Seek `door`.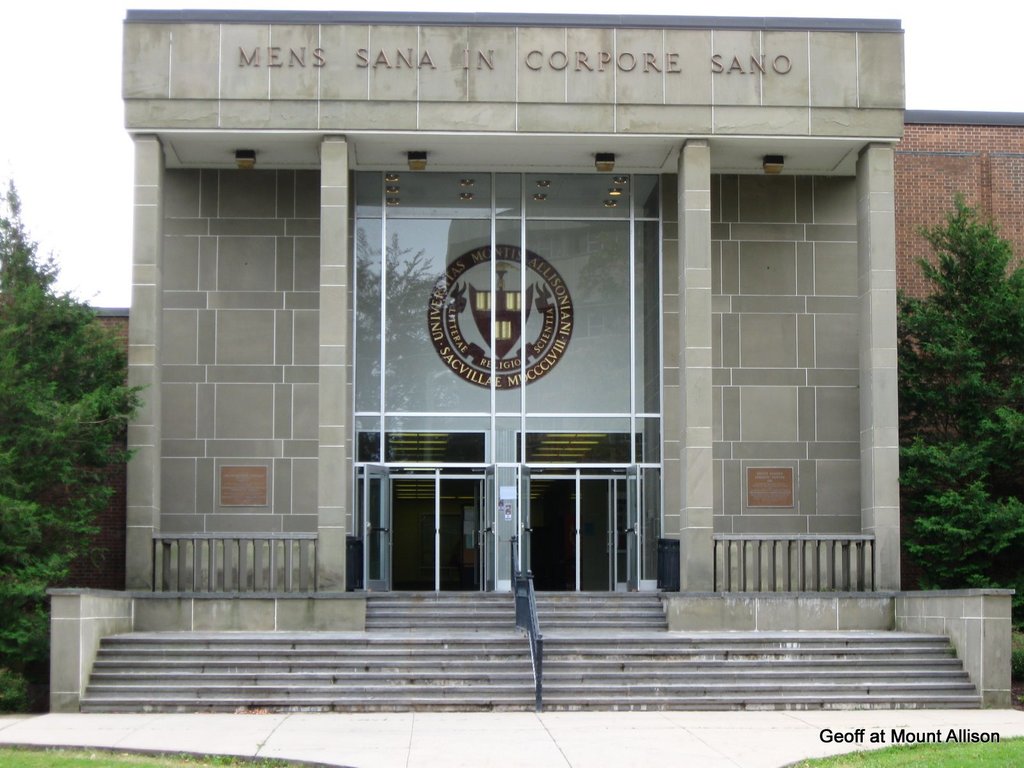
<bbox>520, 462, 531, 572</bbox>.
